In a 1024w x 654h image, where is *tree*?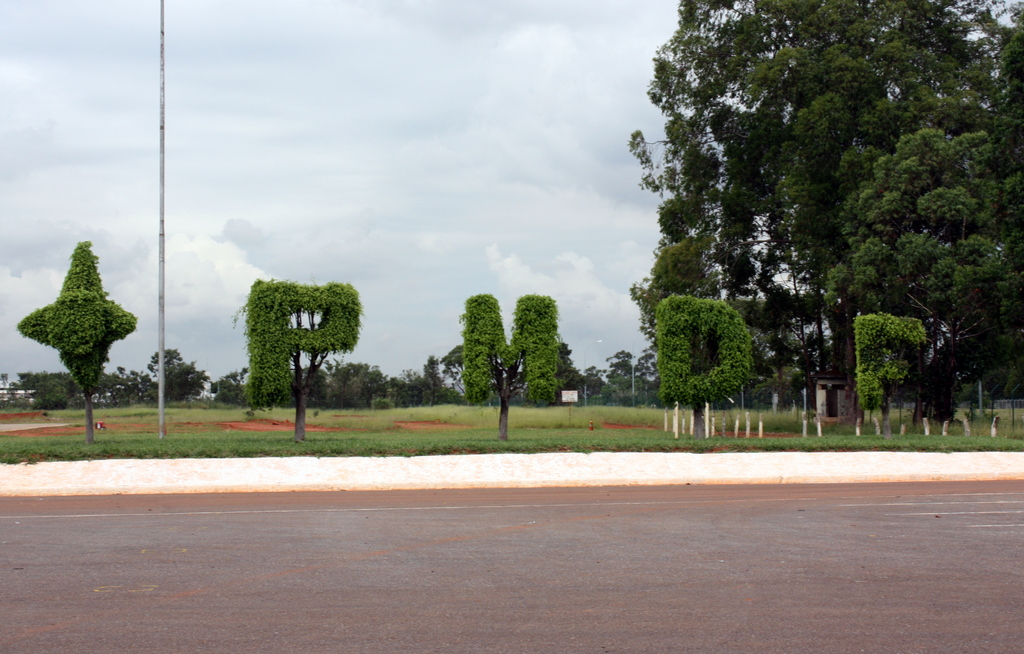
bbox=(0, 360, 148, 420).
